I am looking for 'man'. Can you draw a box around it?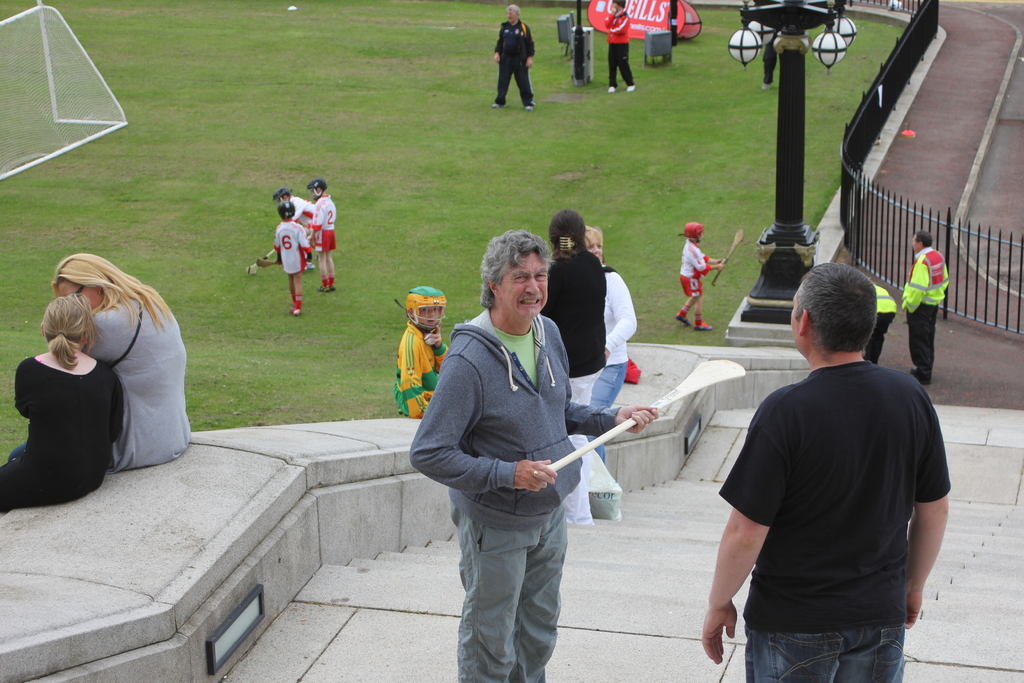
Sure, the bounding box is {"x1": 492, "y1": 4, "x2": 536, "y2": 112}.
